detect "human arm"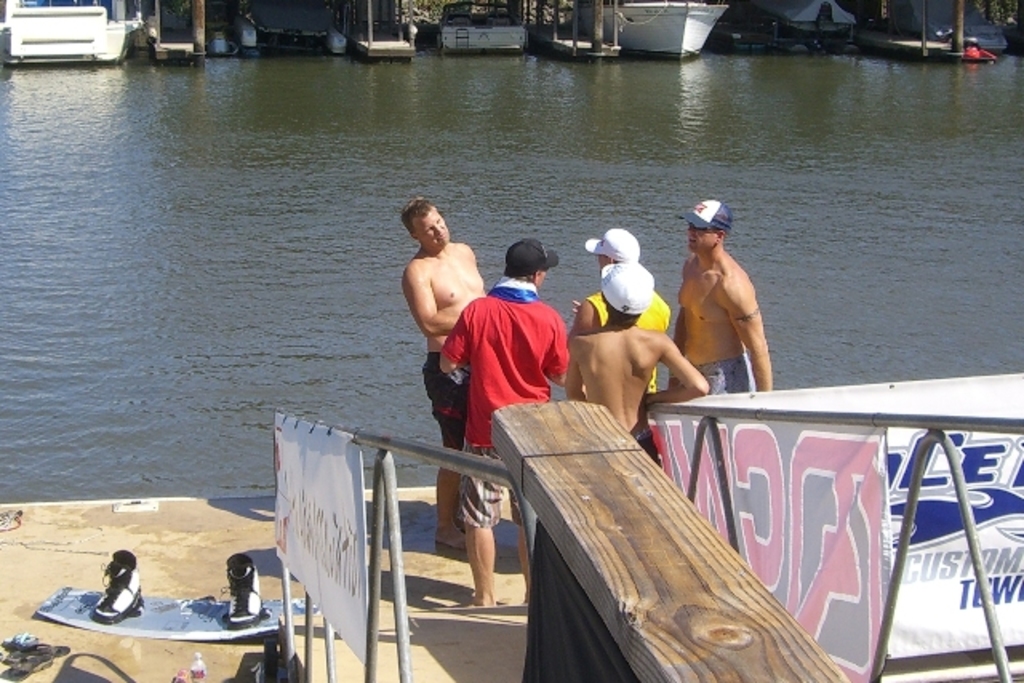
BBox(710, 270, 771, 390)
